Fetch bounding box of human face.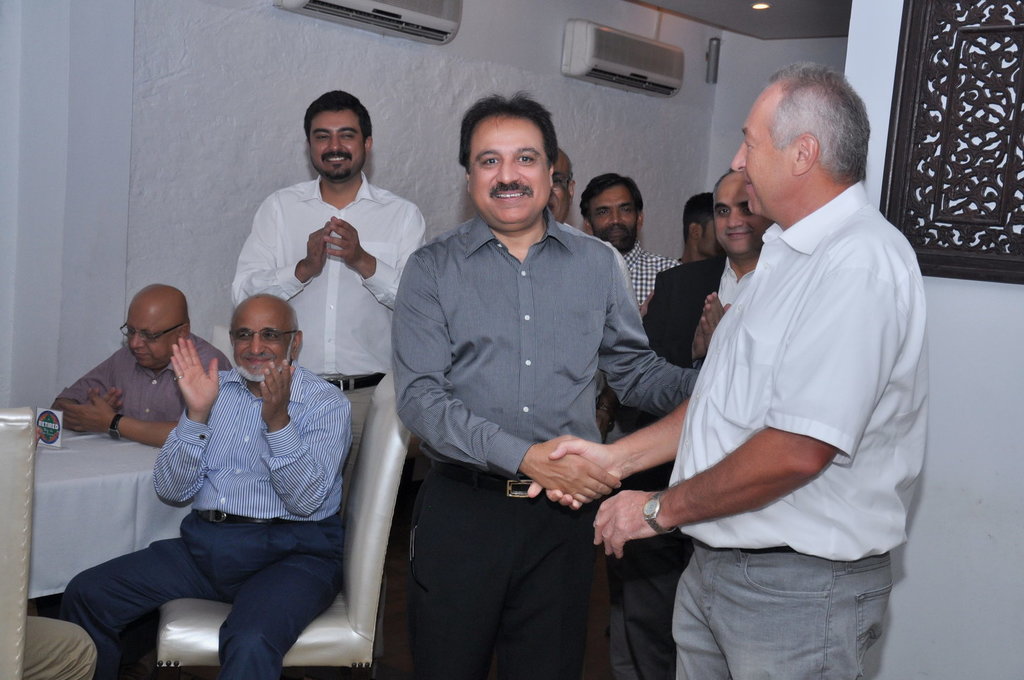
Bbox: x1=234 y1=305 x2=293 y2=384.
